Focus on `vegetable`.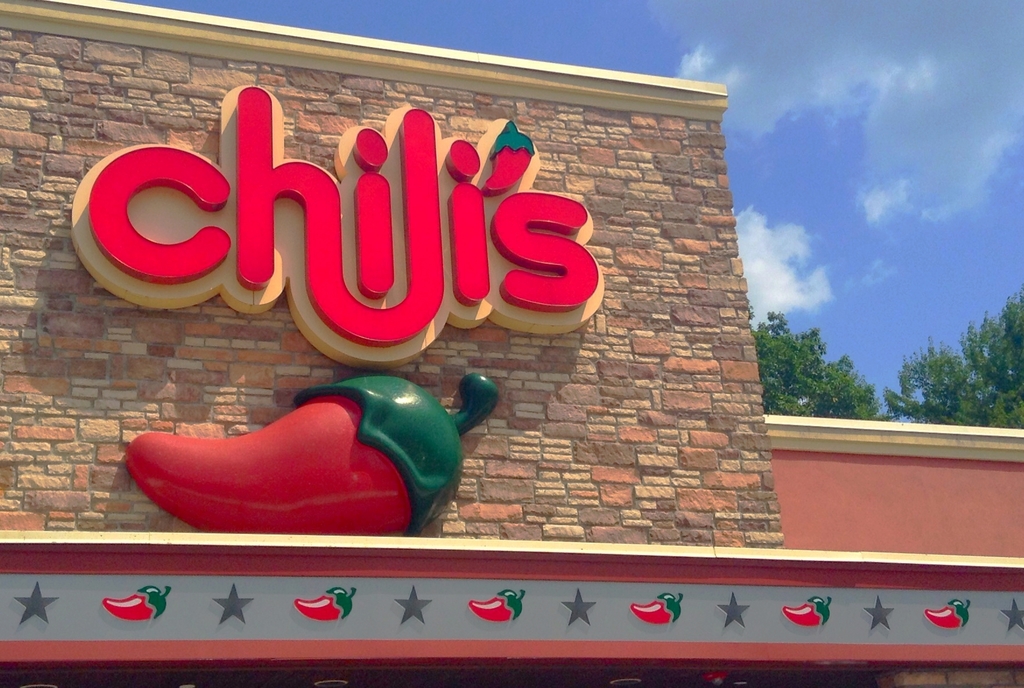
Focused at detection(296, 588, 358, 620).
